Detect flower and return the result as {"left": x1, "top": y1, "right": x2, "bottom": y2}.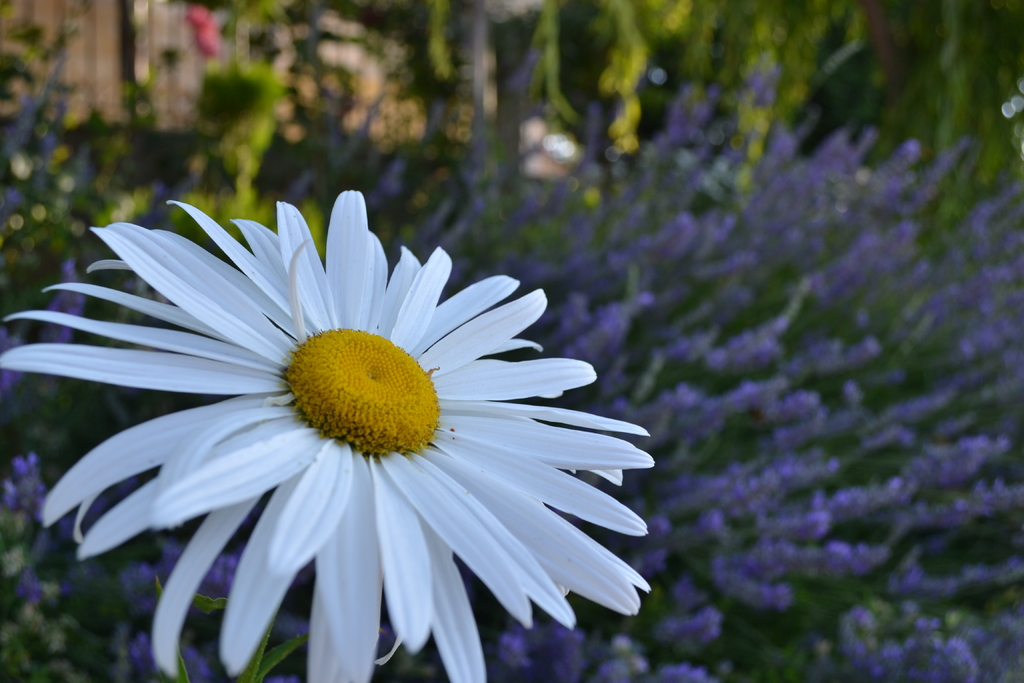
{"left": 87, "top": 179, "right": 720, "bottom": 655}.
